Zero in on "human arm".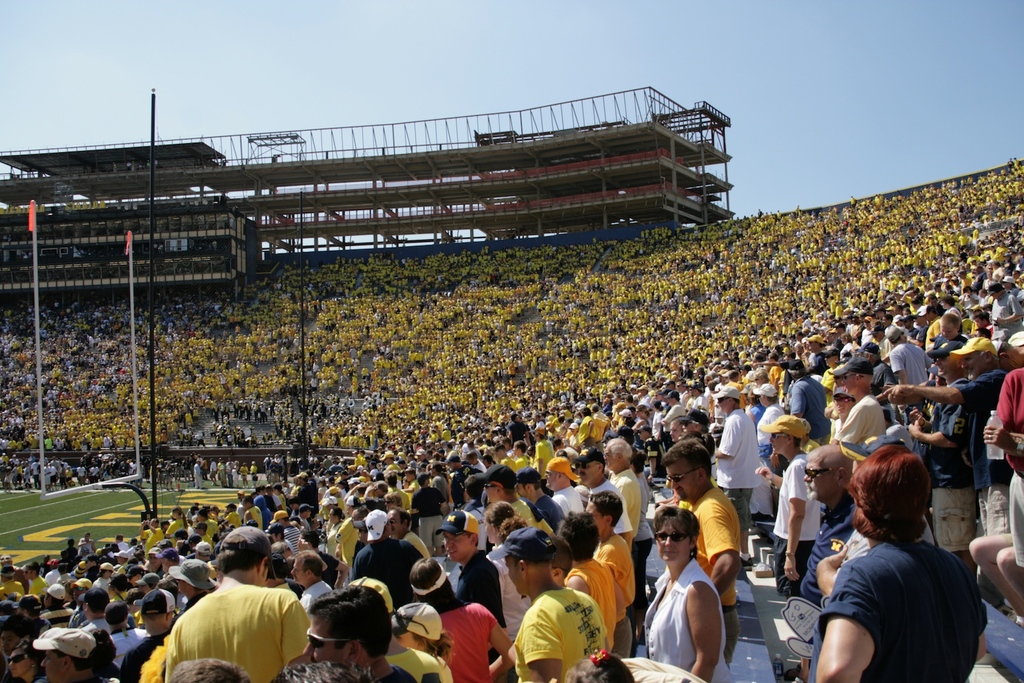
Zeroed in: [left=812, top=560, right=876, bottom=682].
